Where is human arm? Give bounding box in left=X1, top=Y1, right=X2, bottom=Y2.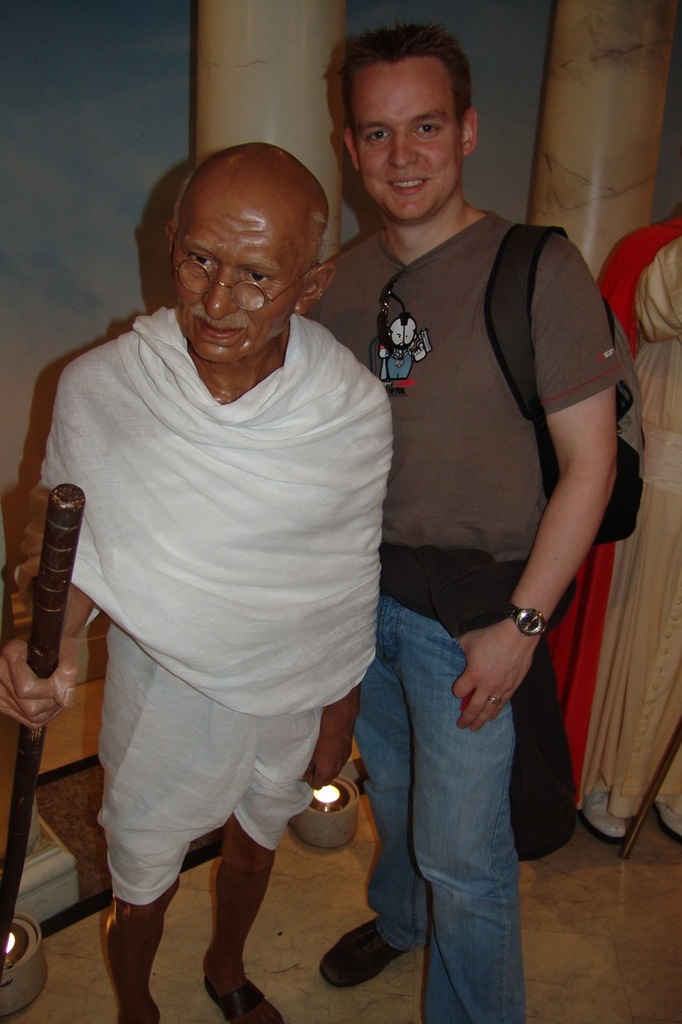
left=315, top=383, right=381, bottom=797.
